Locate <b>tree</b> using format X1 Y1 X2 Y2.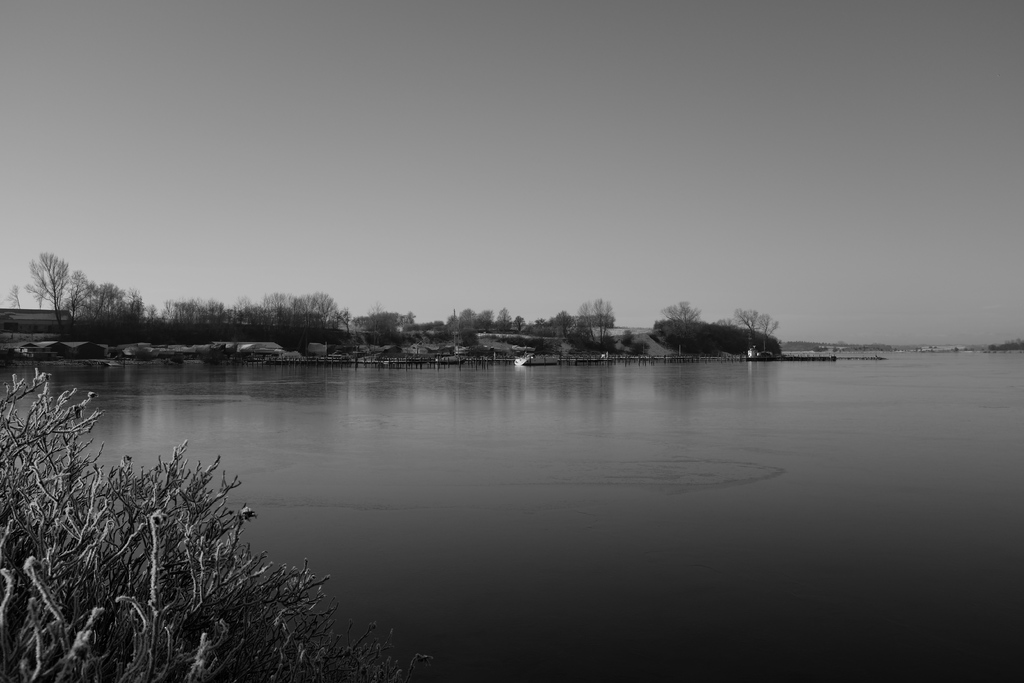
648 297 698 355.
